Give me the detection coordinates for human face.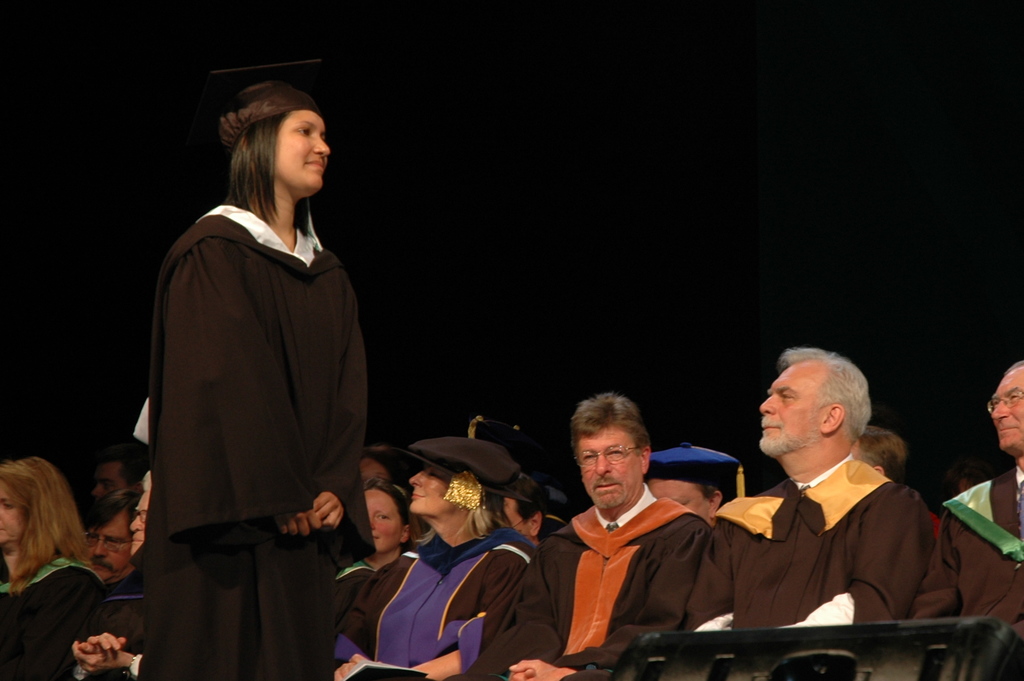
rect(988, 371, 1023, 452).
